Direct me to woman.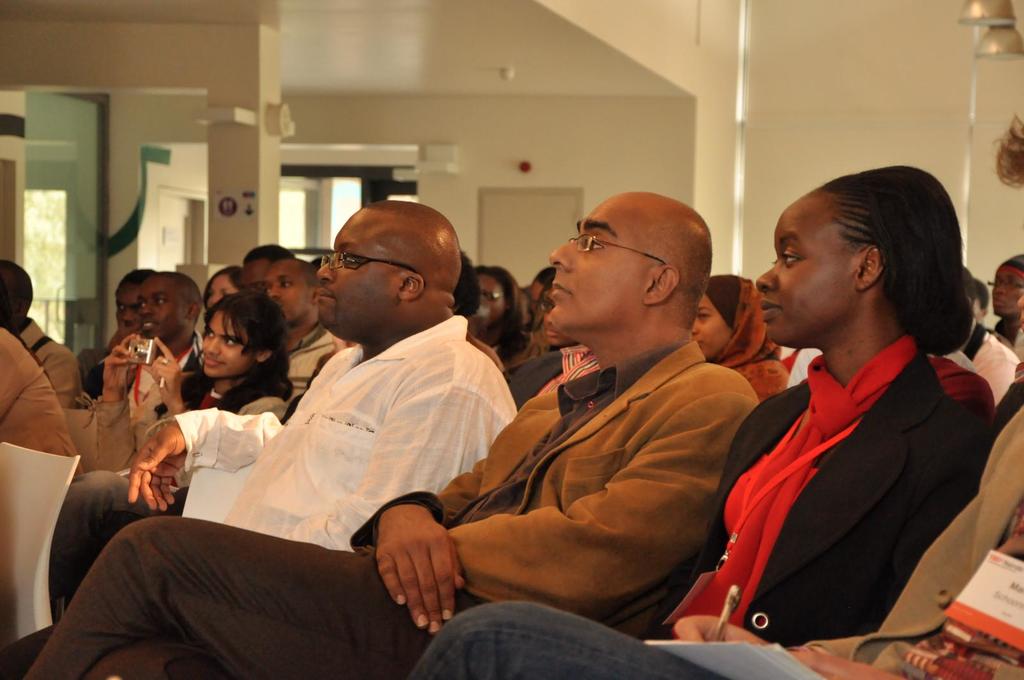
Direction: l=692, t=165, r=1001, b=672.
